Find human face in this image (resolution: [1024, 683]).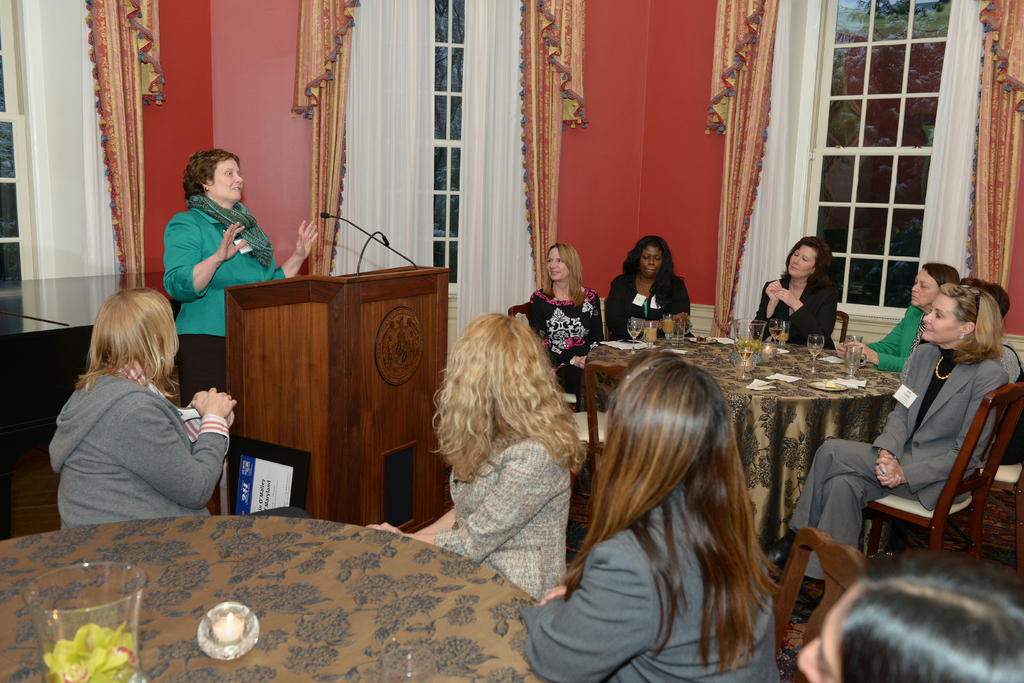
<bbox>640, 247, 663, 277</bbox>.
